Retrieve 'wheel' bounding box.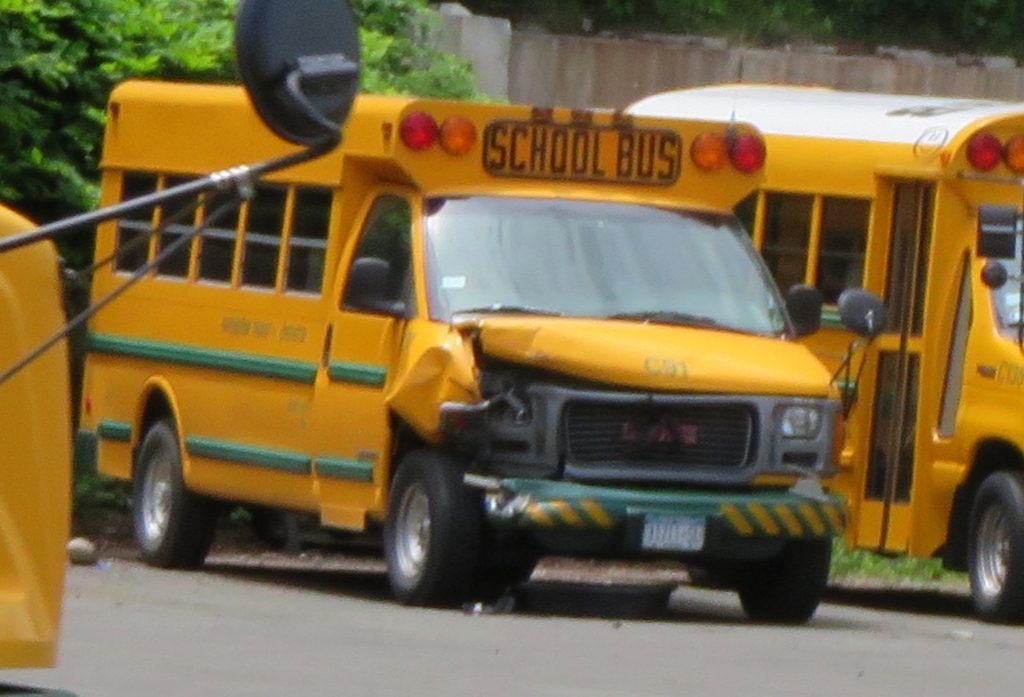
Bounding box: select_region(686, 564, 733, 590).
